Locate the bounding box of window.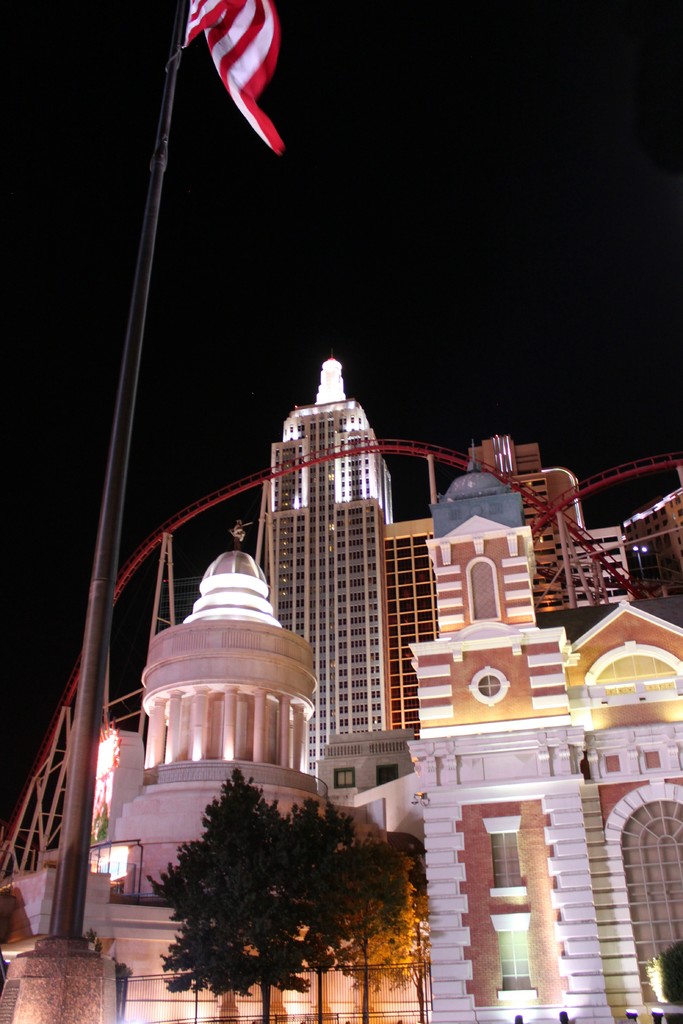
Bounding box: bbox=[499, 928, 532, 993].
